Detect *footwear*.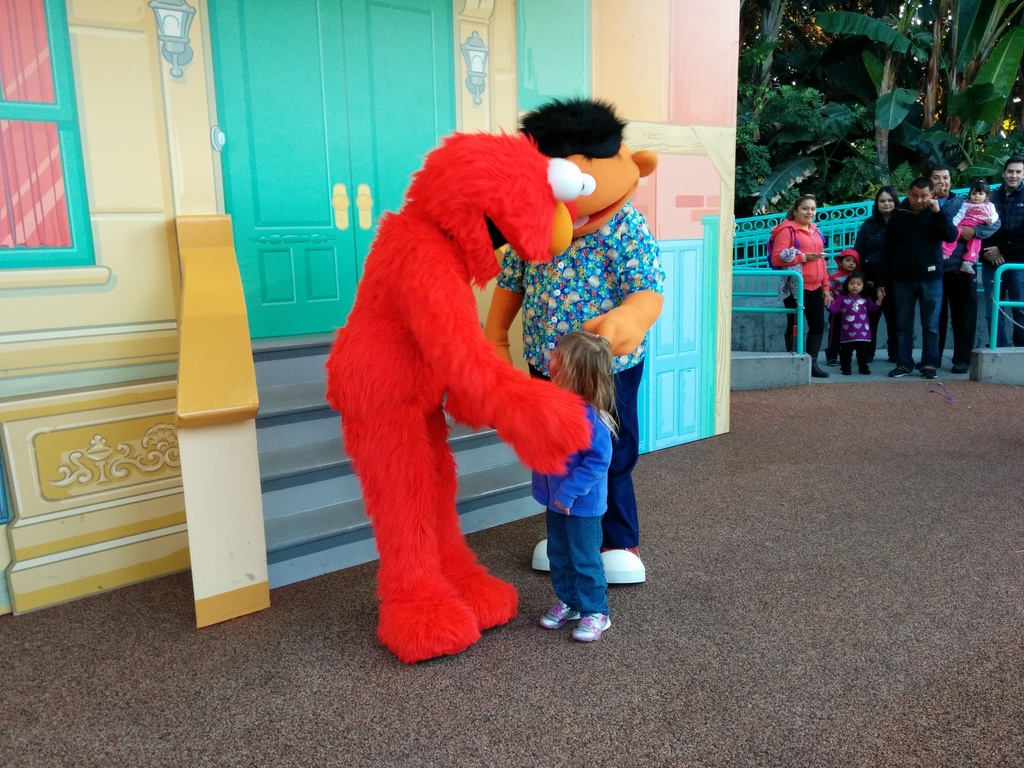
Detected at left=836, top=363, right=853, bottom=376.
